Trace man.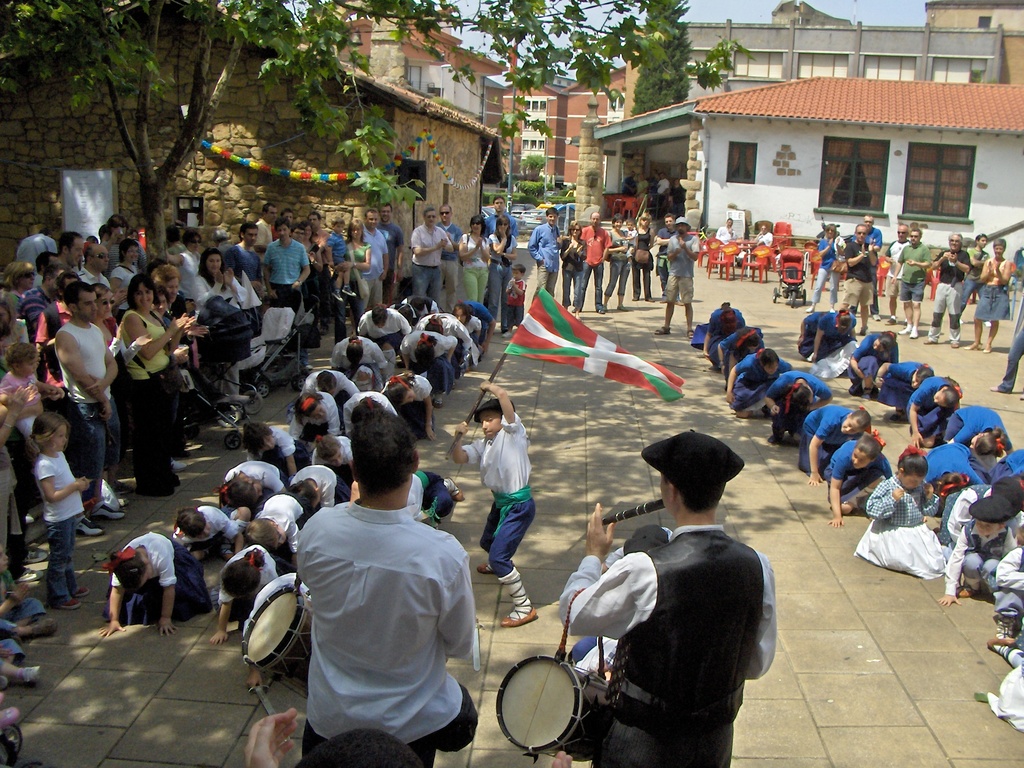
Traced to select_region(927, 228, 973, 343).
